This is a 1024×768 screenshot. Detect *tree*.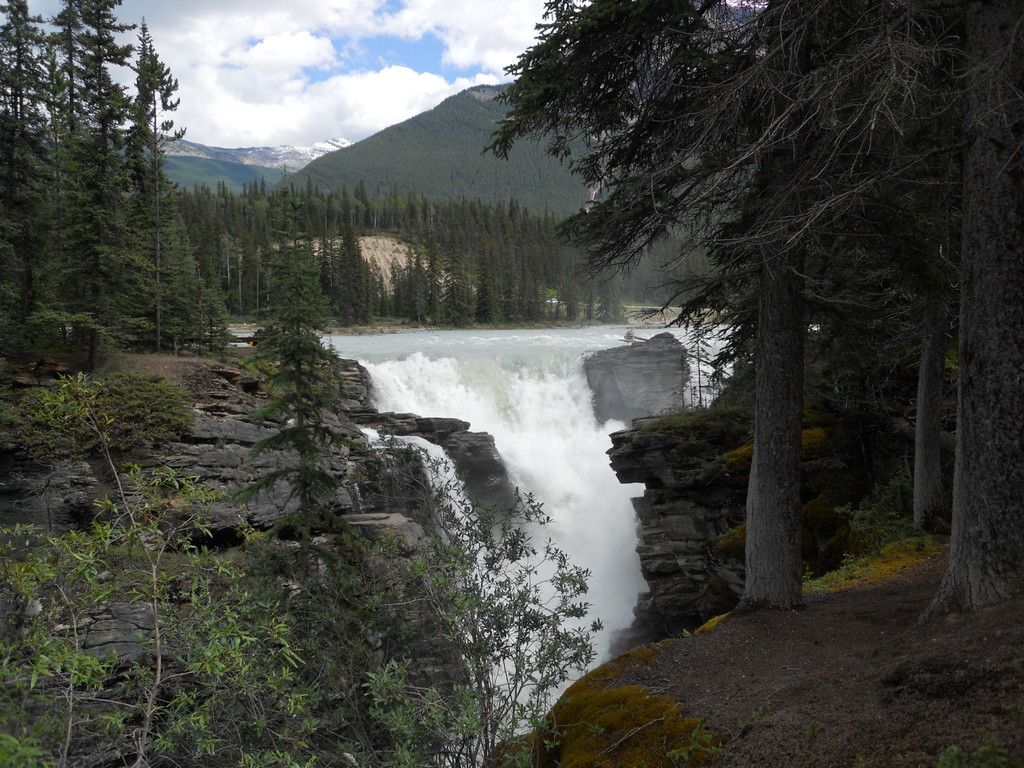
673,315,737,408.
